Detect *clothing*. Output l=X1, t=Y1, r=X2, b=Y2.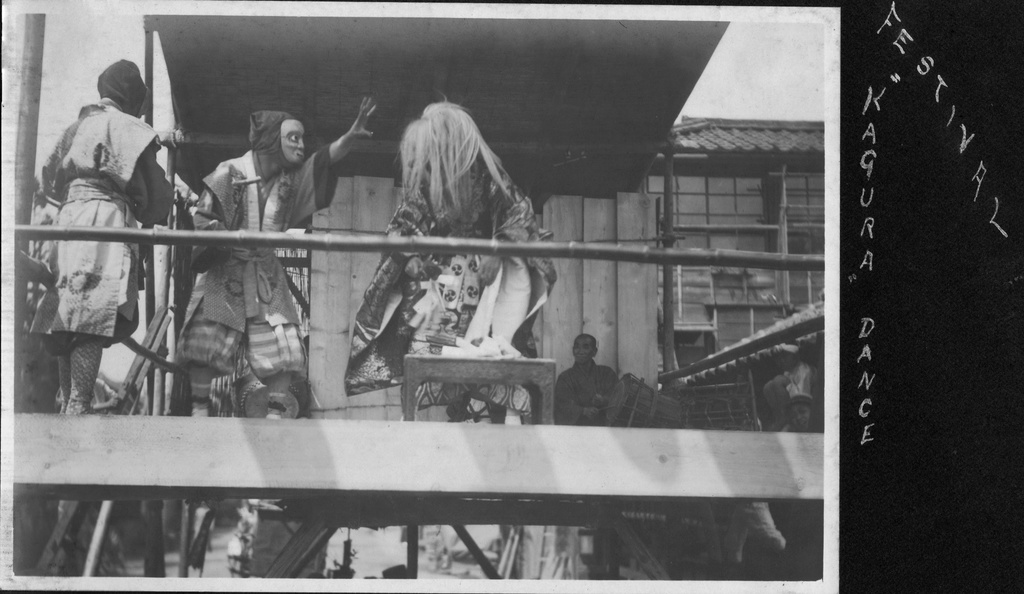
l=24, t=90, r=174, b=414.
